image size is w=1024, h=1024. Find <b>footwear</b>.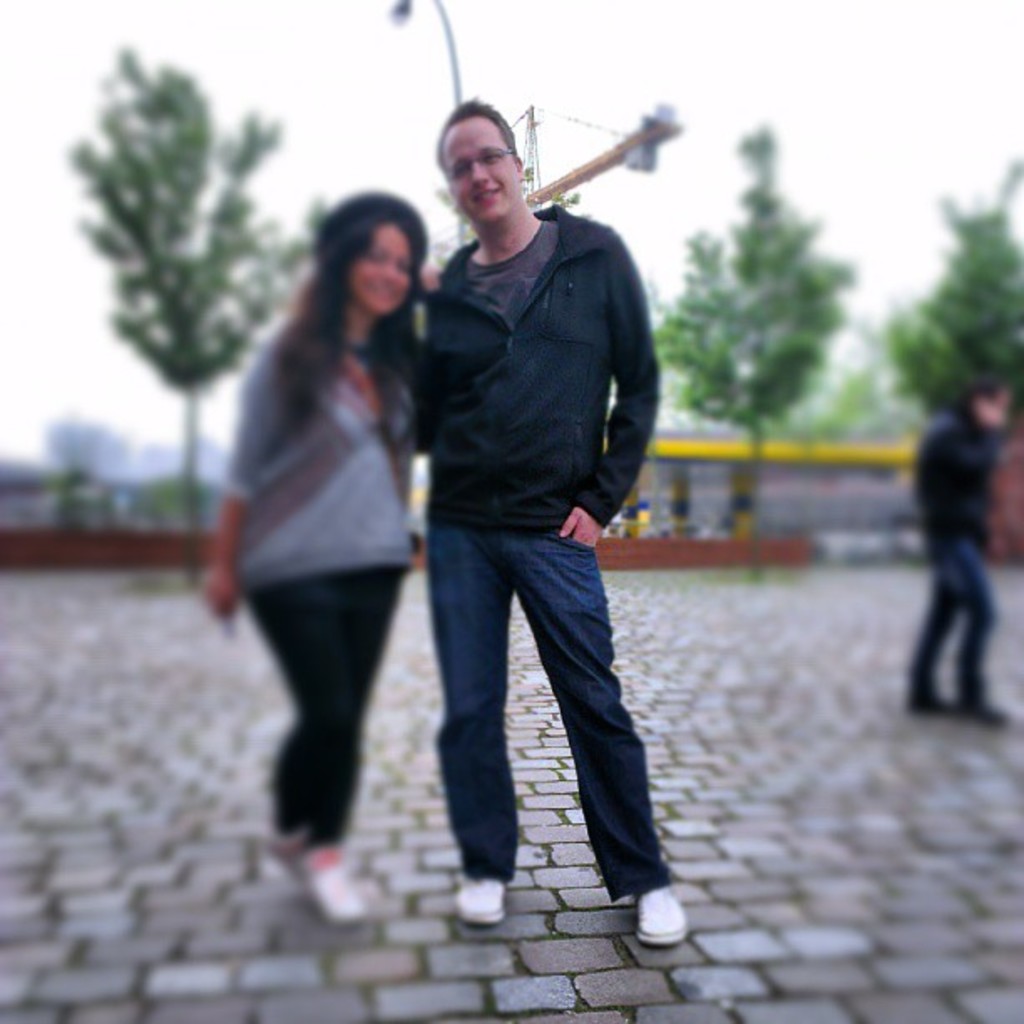
select_region(455, 873, 505, 927).
